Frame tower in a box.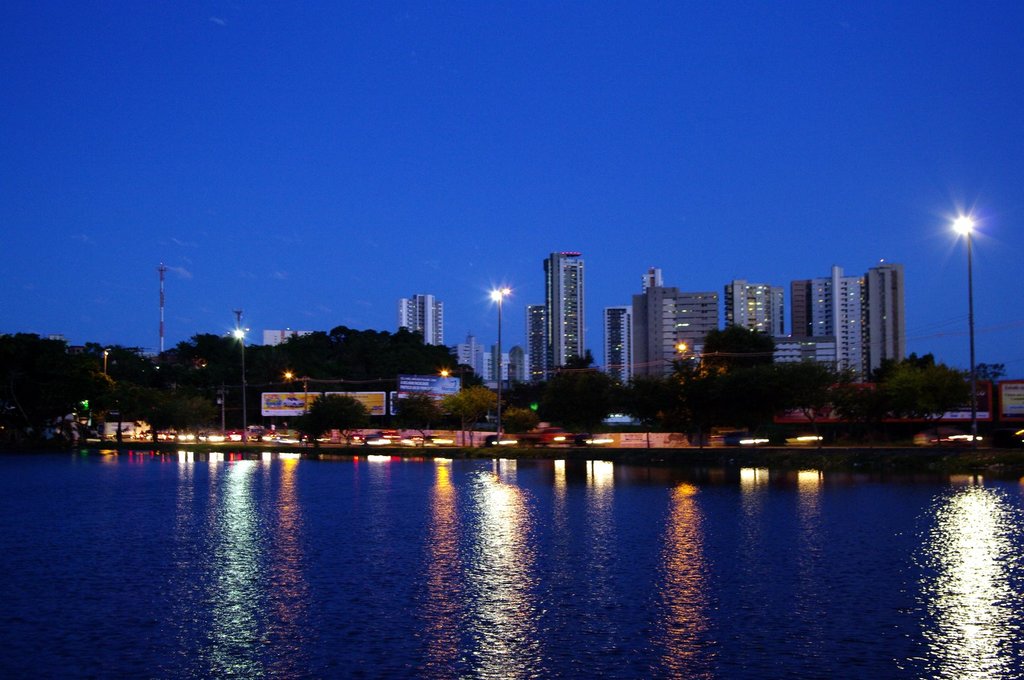
{"x1": 481, "y1": 337, "x2": 513, "y2": 387}.
